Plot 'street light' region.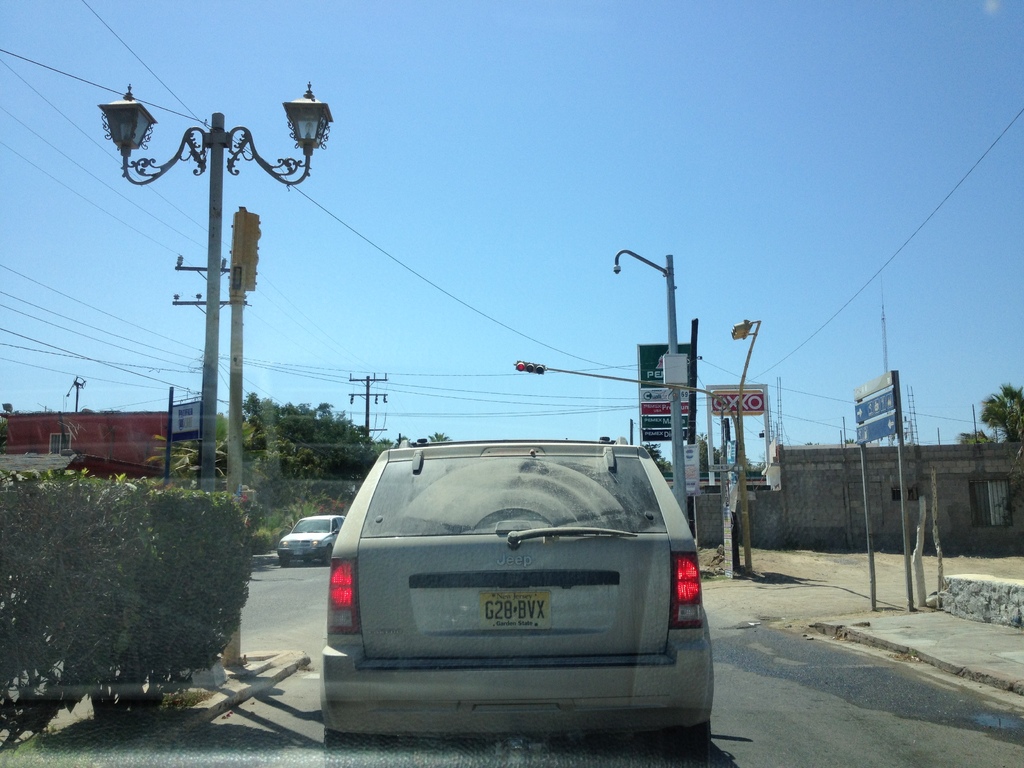
Plotted at Rect(604, 242, 689, 529).
